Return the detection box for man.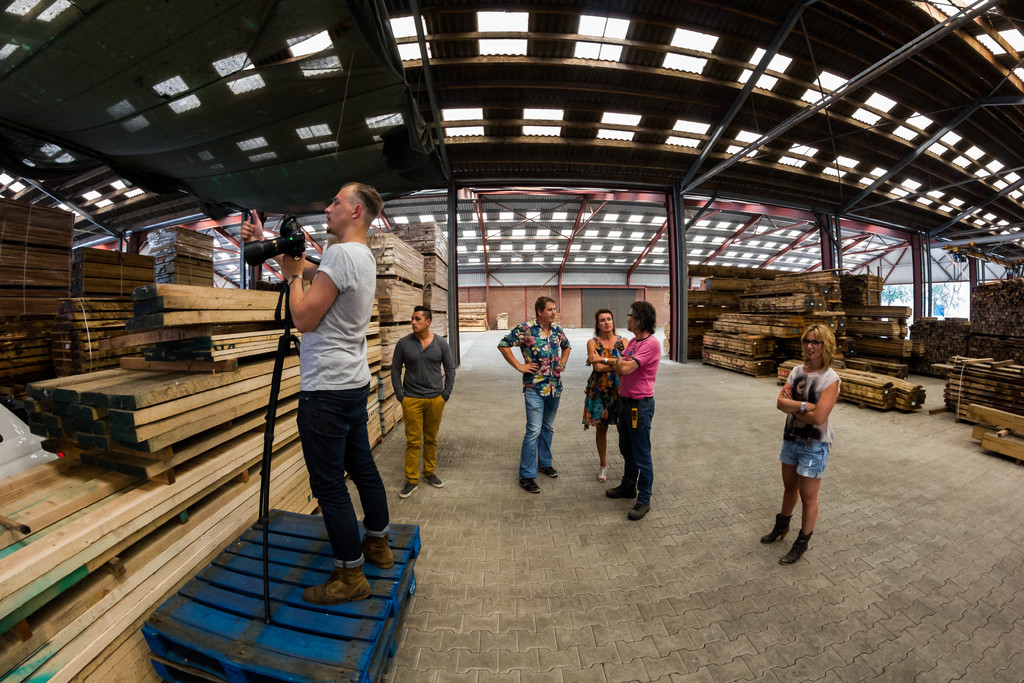
left=385, top=300, right=454, bottom=497.
